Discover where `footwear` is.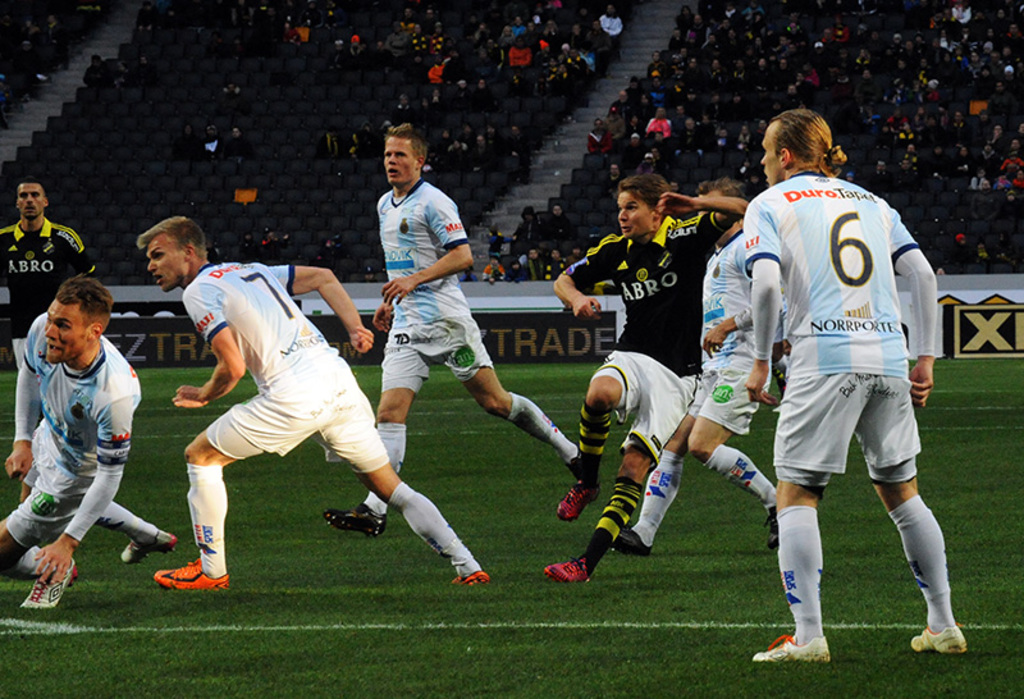
Discovered at 321:498:384:531.
